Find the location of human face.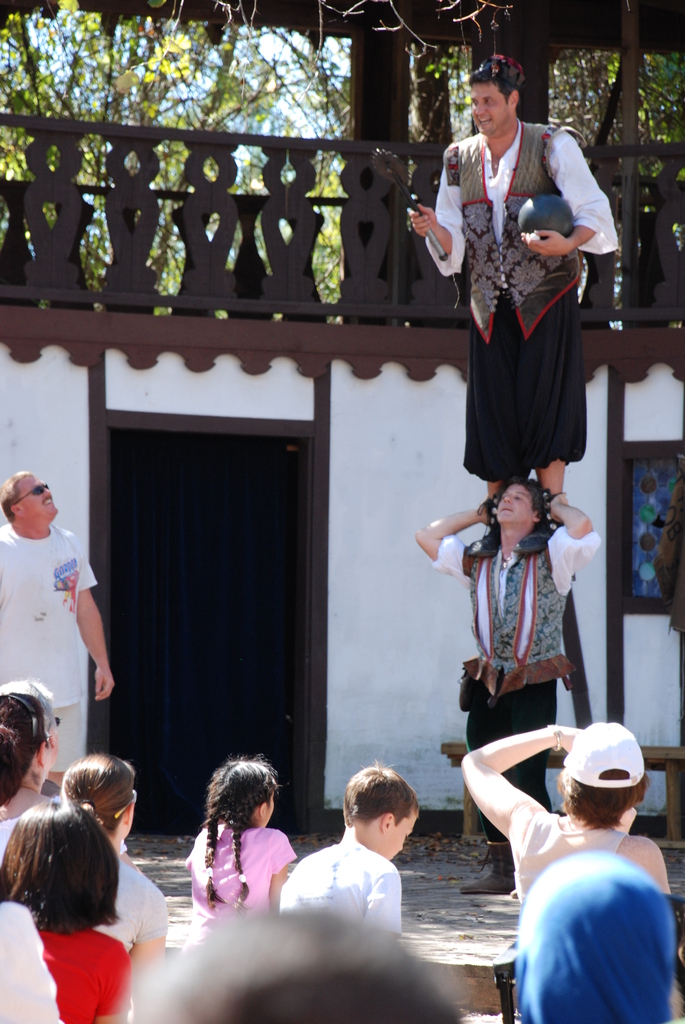
Location: [387, 813, 420, 863].
